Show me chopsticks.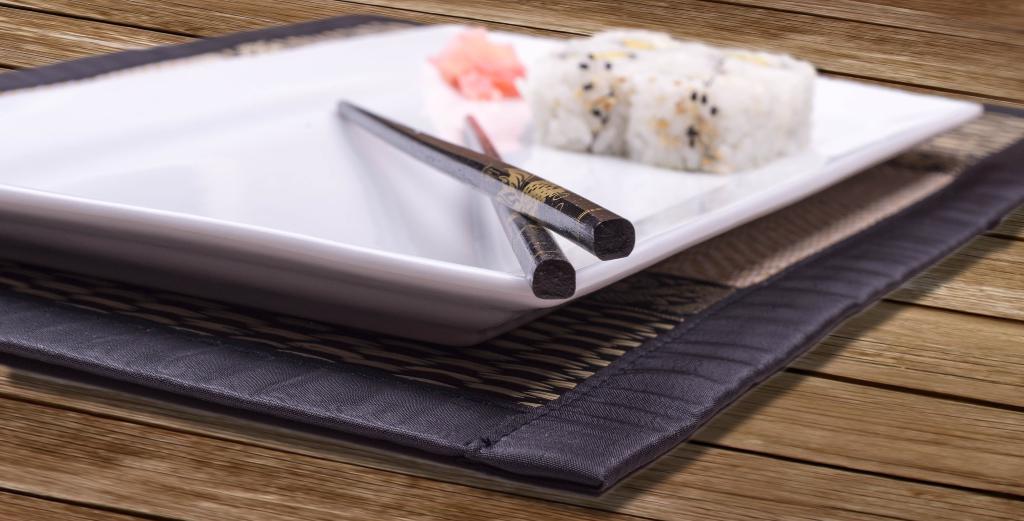
chopsticks is here: region(355, 94, 639, 280).
